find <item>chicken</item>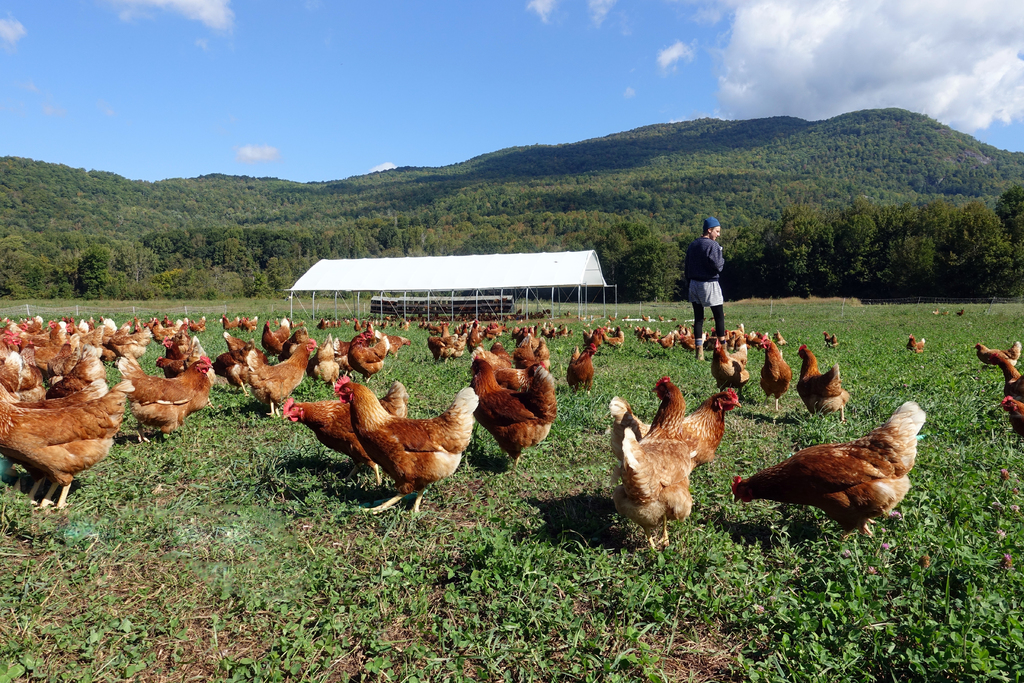
rect(1000, 356, 1023, 406)
